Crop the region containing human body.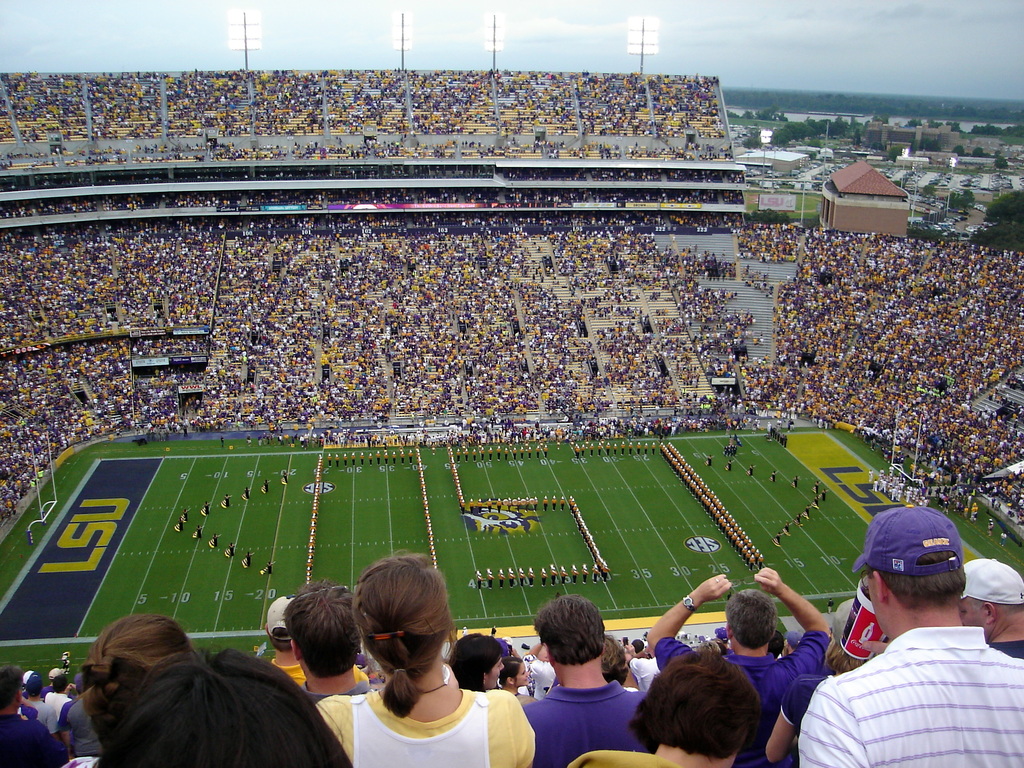
Crop region: box=[801, 561, 1011, 767].
